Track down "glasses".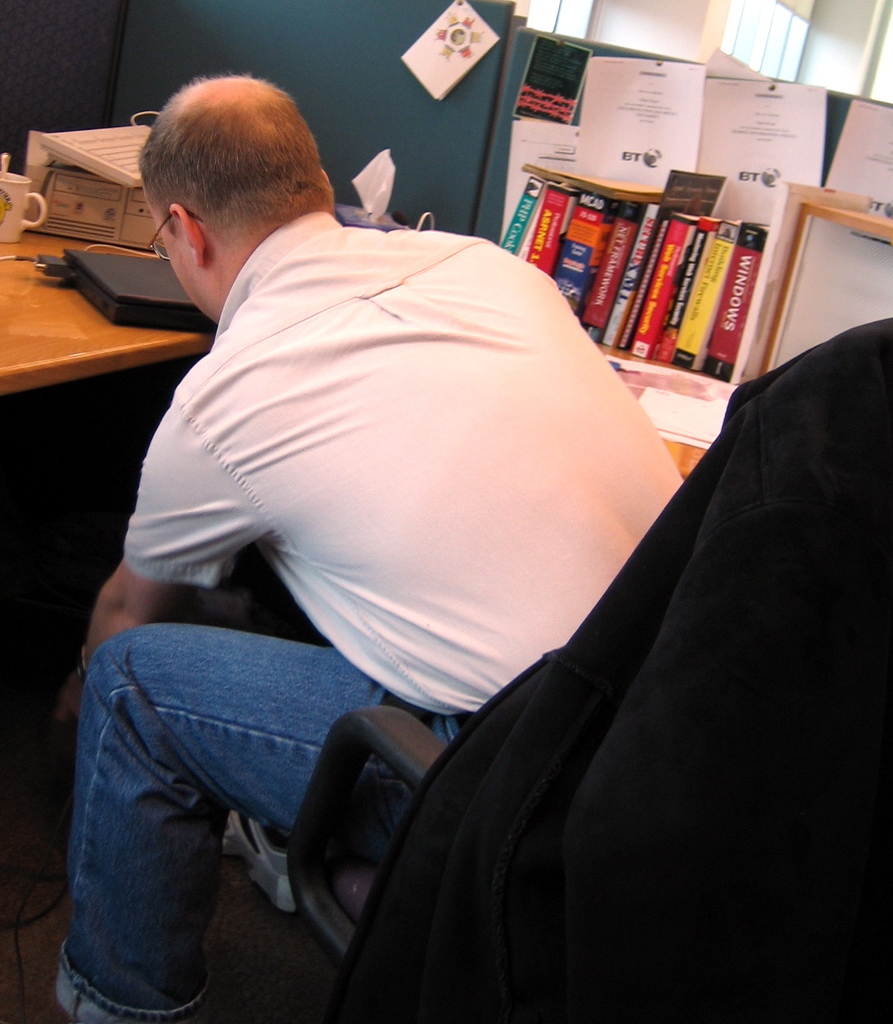
Tracked to (left=143, top=212, right=202, bottom=257).
